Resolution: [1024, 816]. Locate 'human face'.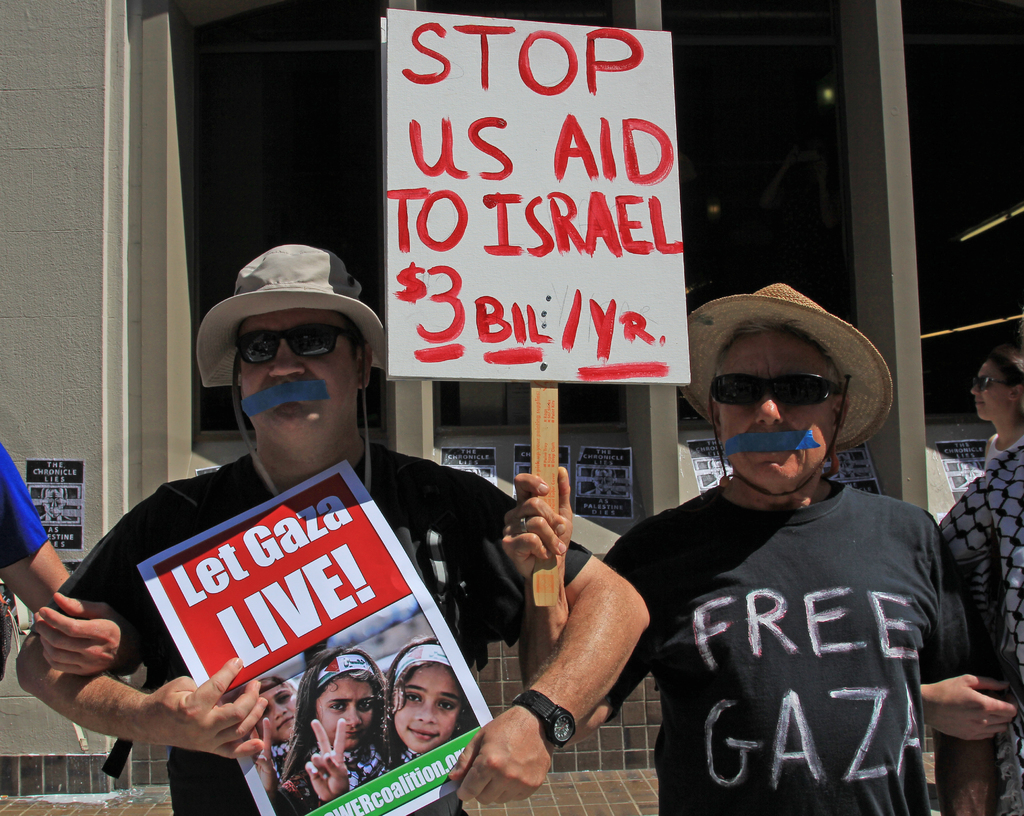
x1=968 y1=360 x2=1008 y2=419.
